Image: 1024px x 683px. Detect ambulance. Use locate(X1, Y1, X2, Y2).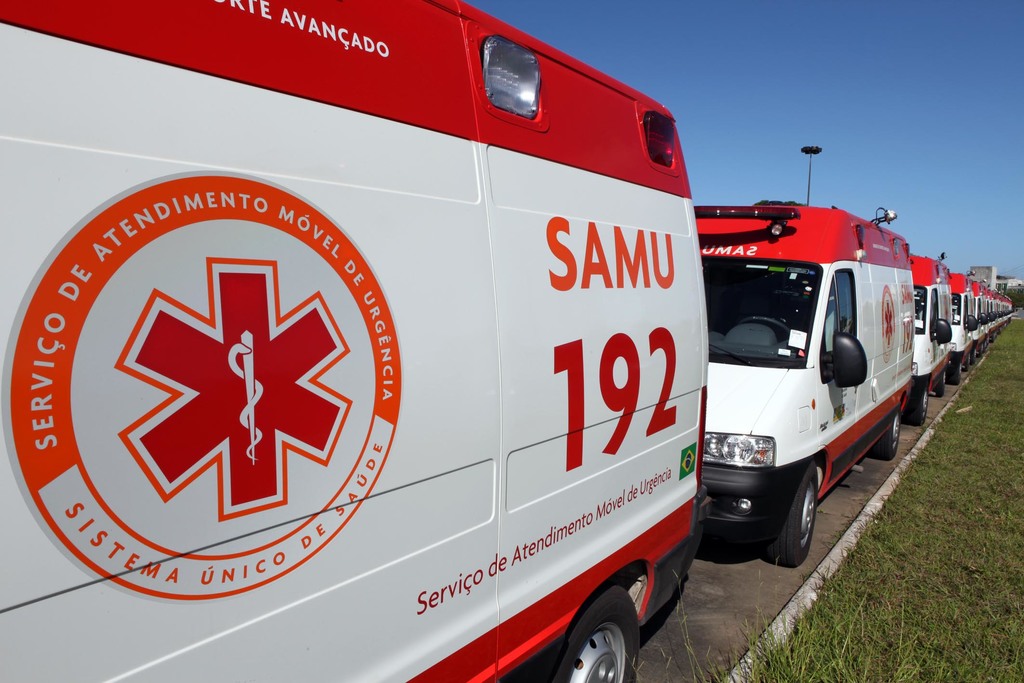
locate(711, 206, 920, 567).
